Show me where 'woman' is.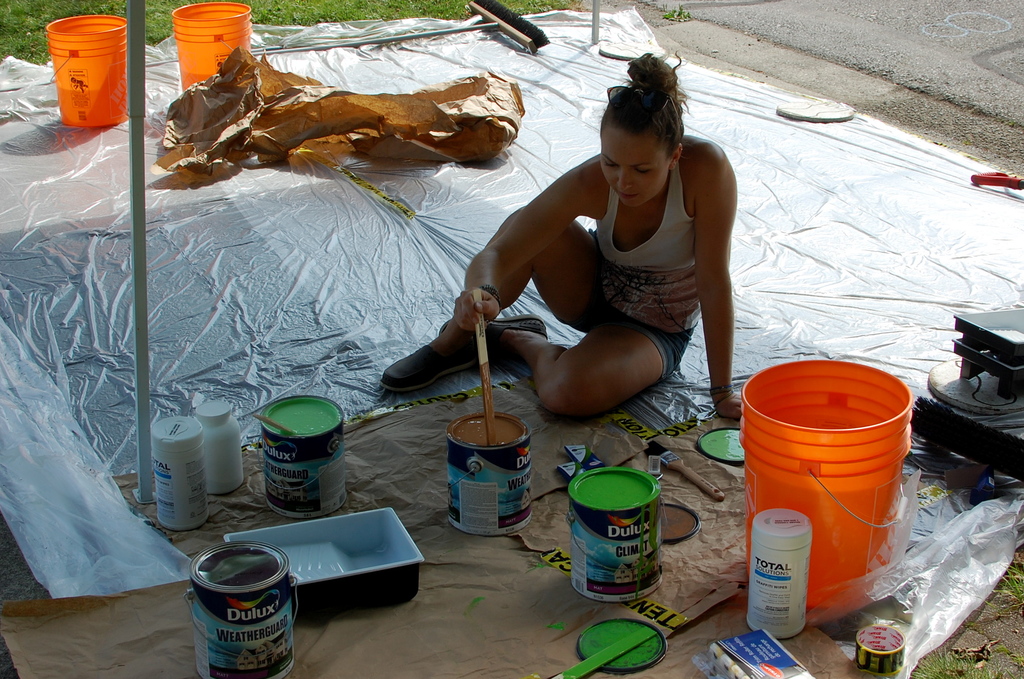
'woman' is at bbox=(373, 43, 737, 418).
